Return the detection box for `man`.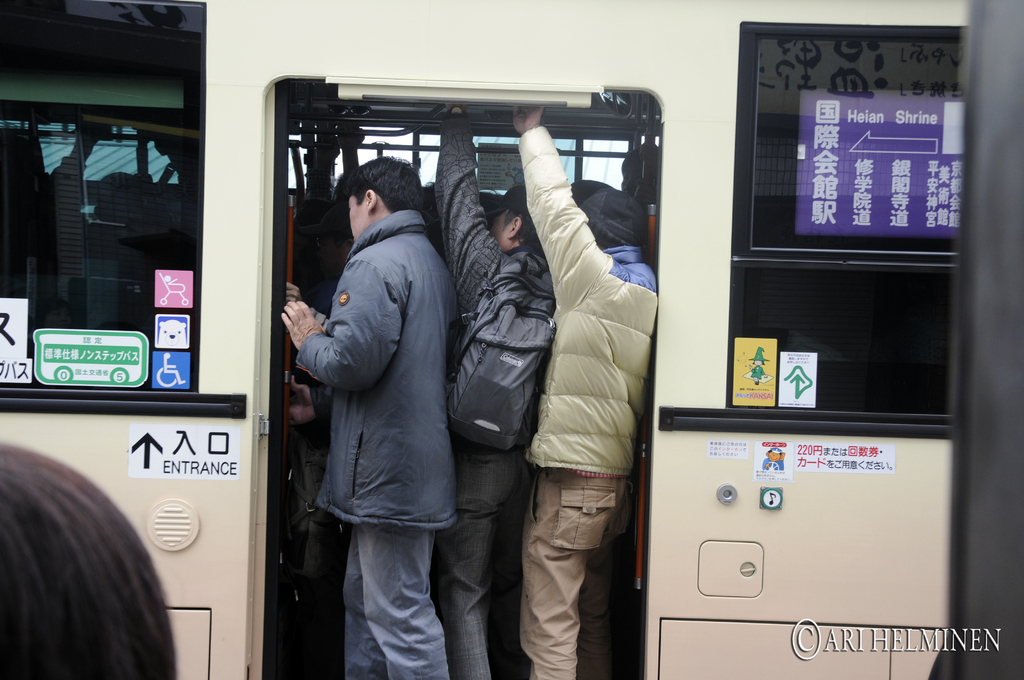
select_region(435, 109, 556, 679).
